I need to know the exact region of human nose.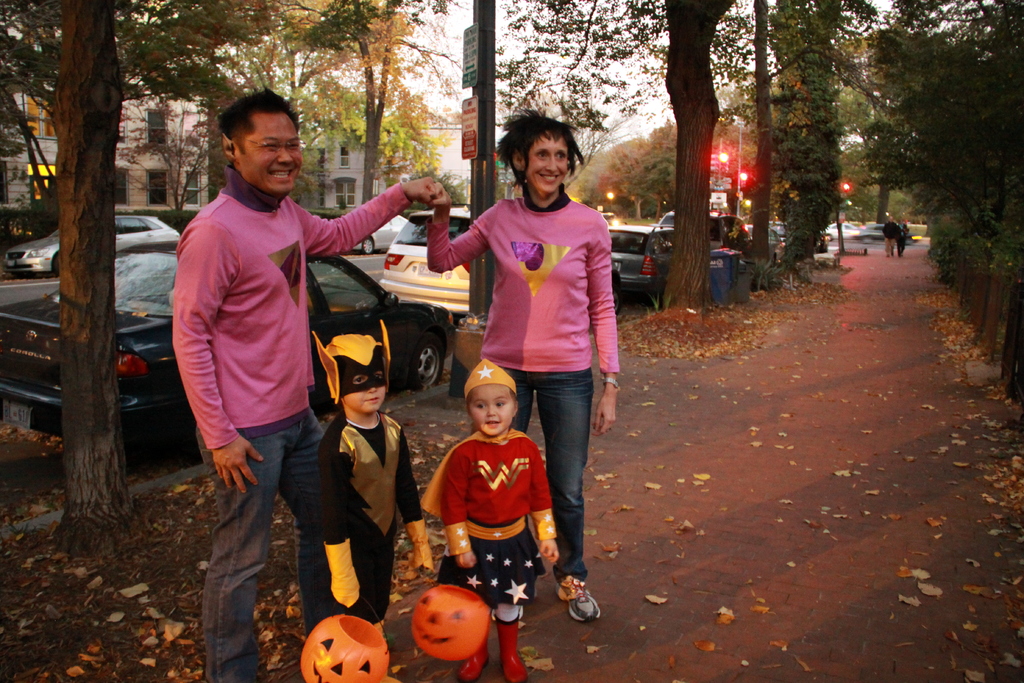
Region: {"left": 367, "top": 384, "right": 376, "bottom": 392}.
